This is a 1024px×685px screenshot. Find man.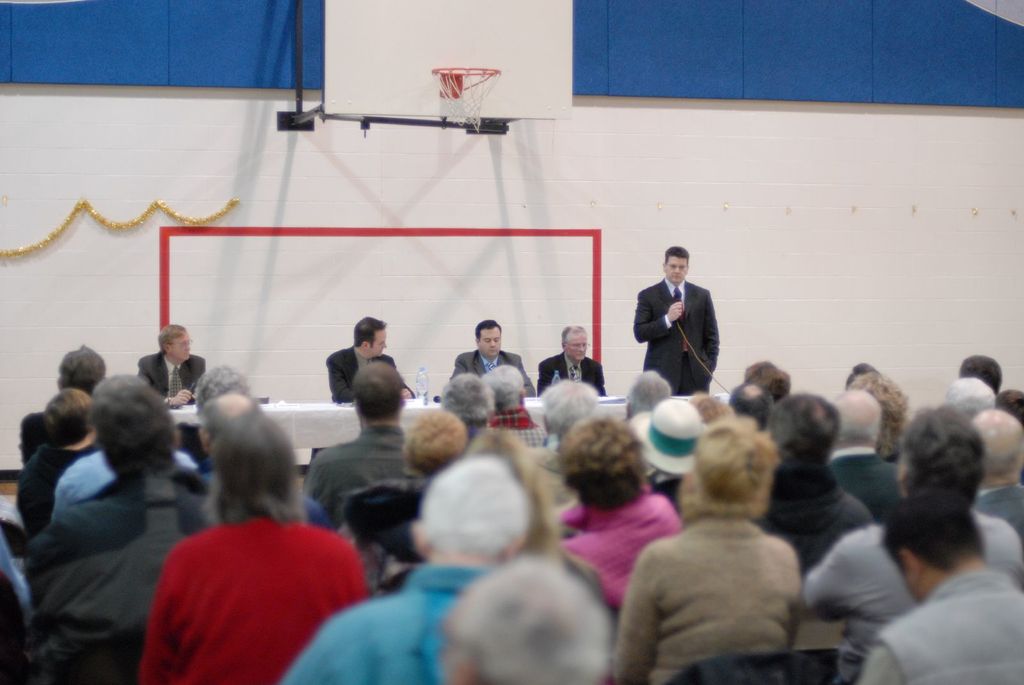
Bounding box: (939,372,995,422).
